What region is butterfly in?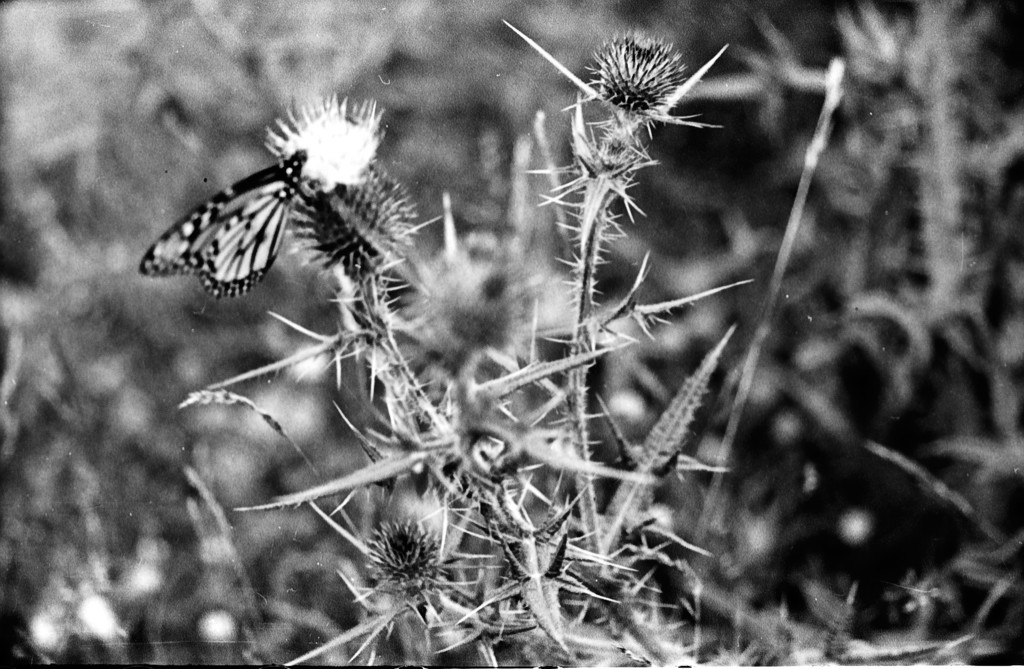
152:119:339:307.
